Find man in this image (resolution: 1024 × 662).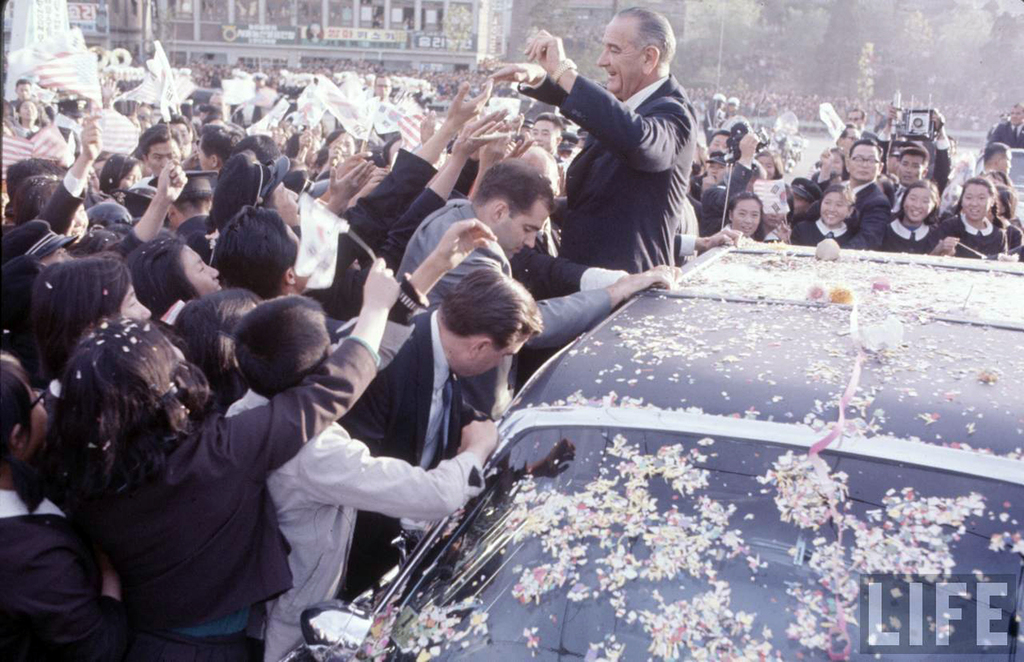
[984, 102, 1023, 150].
